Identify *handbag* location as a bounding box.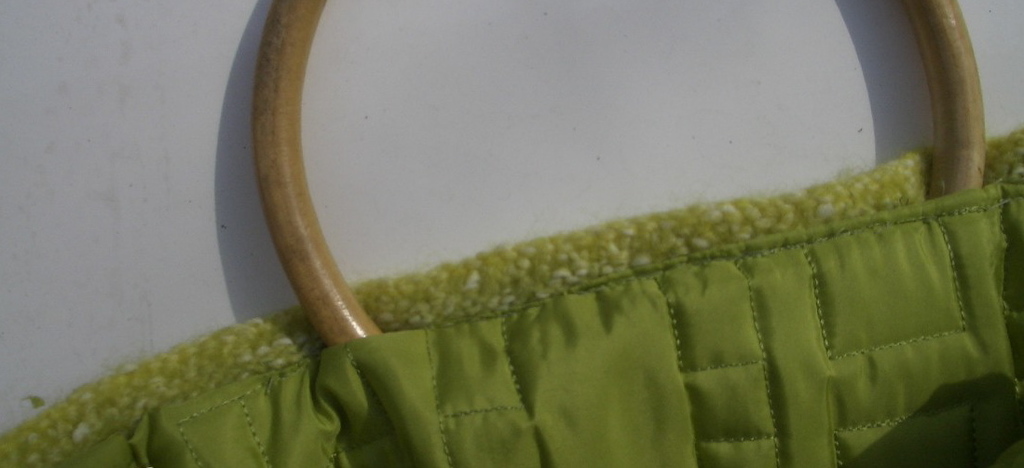
detection(0, 0, 1023, 467).
